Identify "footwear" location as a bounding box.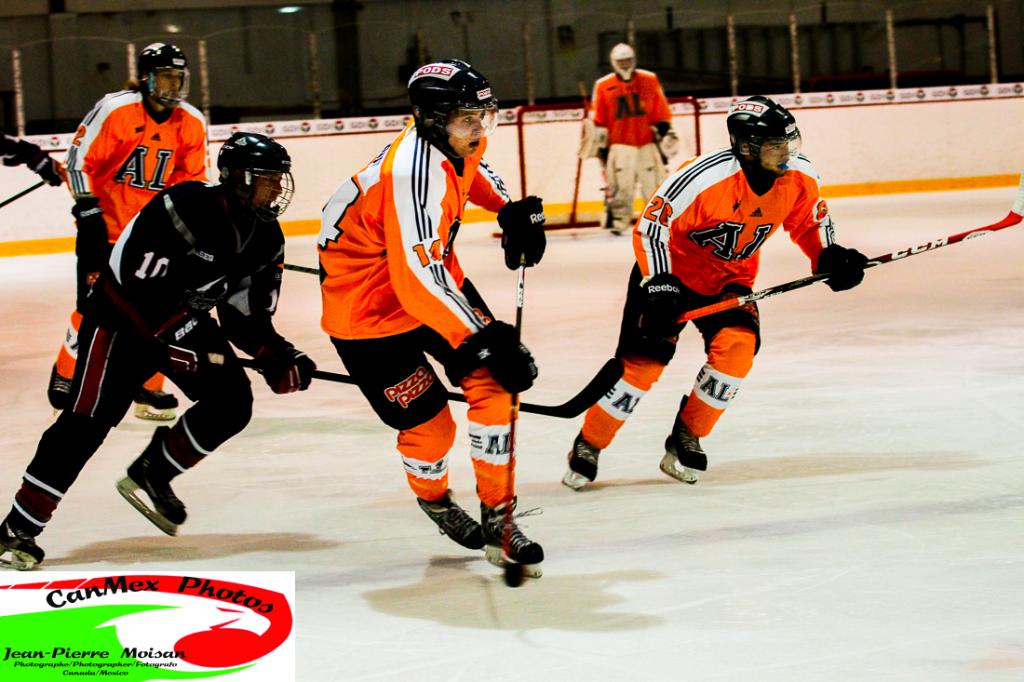
bbox(0, 516, 47, 564).
